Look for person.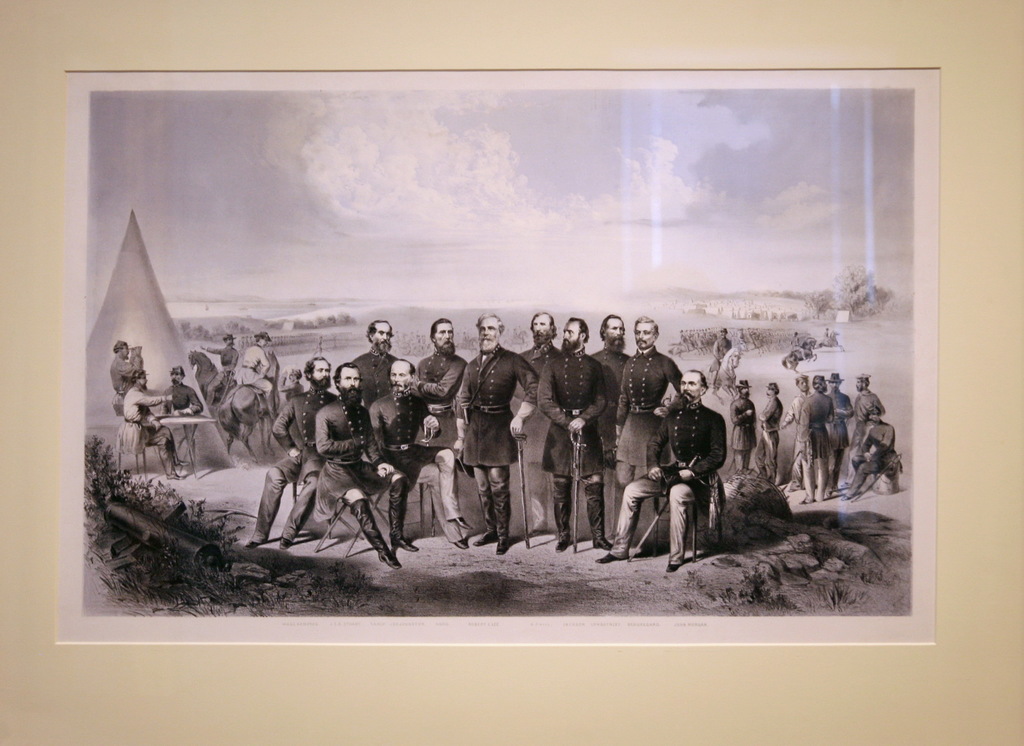
Found: box(583, 311, 632, 524).
